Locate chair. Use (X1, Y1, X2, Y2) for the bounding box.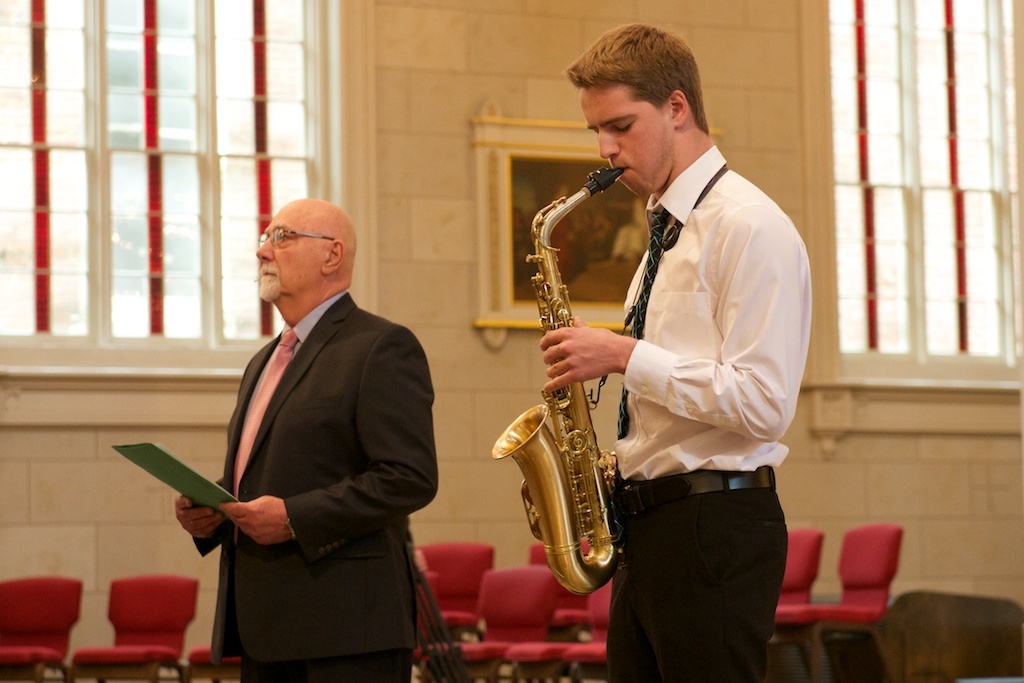
(764, 526, 824, 682).
